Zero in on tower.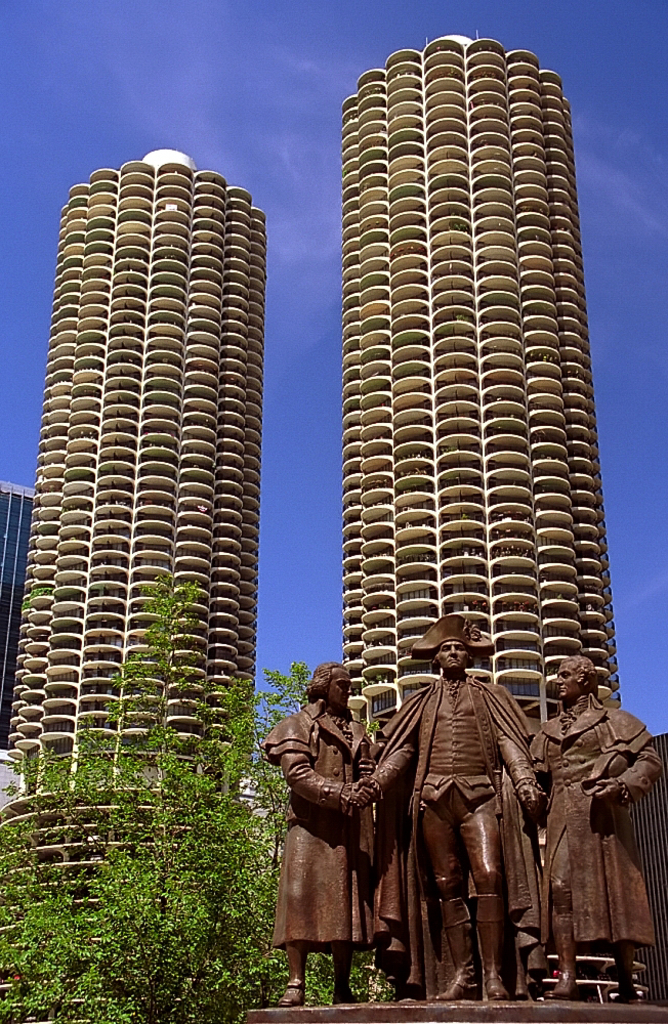
Zeroed in: <region>4, 142, 280, 1023</region>.
